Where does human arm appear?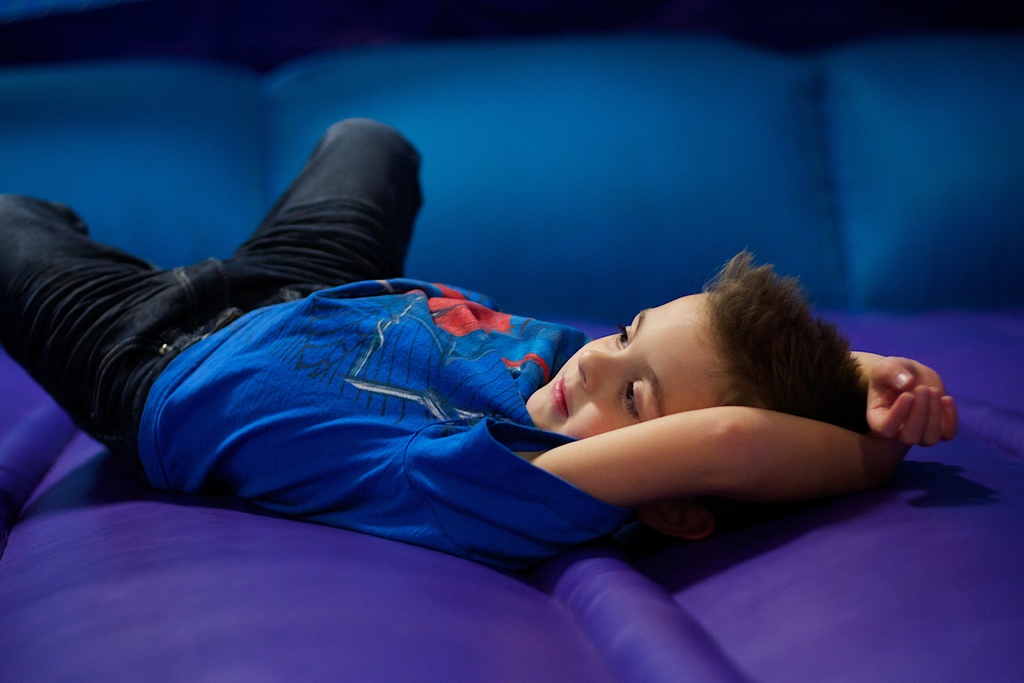
Appears at Rect(852, 346, 963, 451).
